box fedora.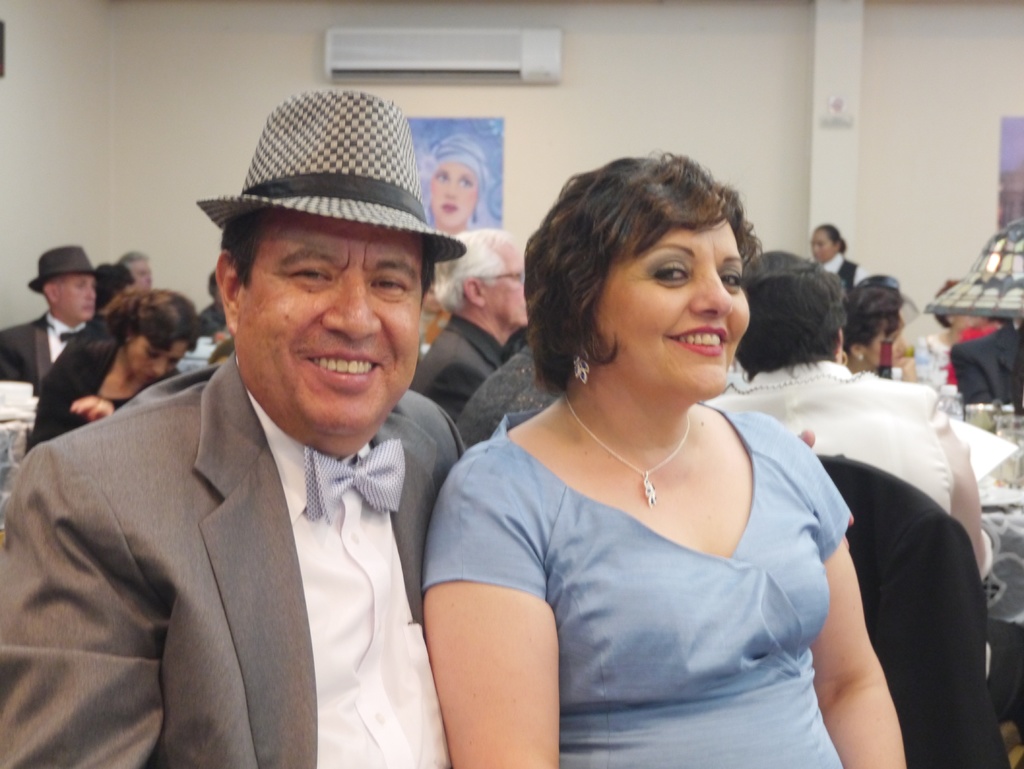
<bbox>198, 95, 461, 263</bbox>.
